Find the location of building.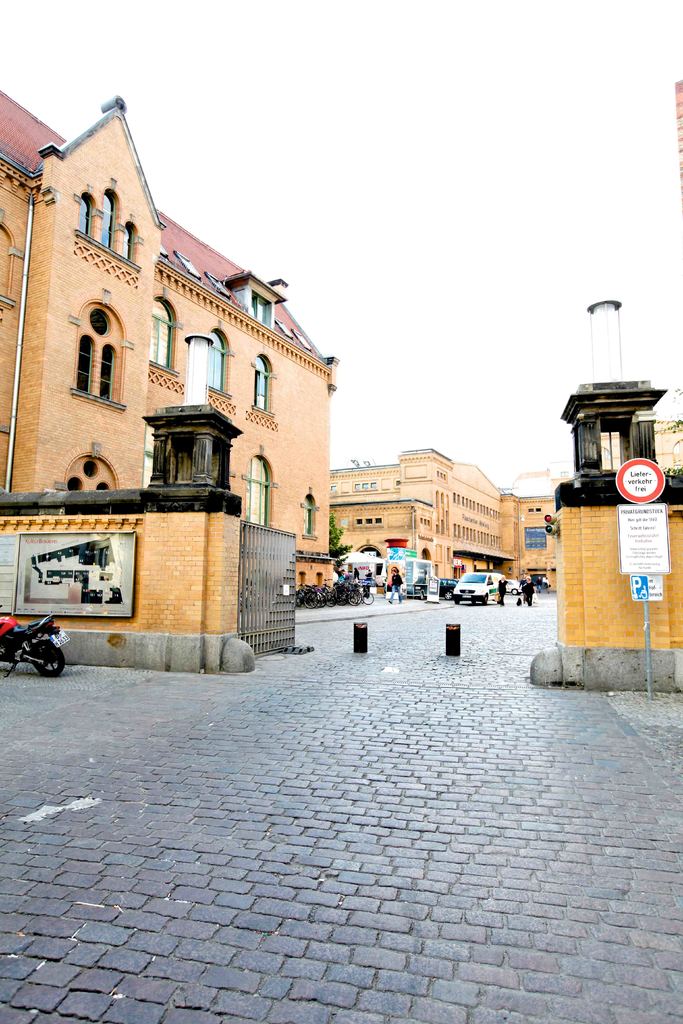
Location: box(1, 99, 335, 673).
